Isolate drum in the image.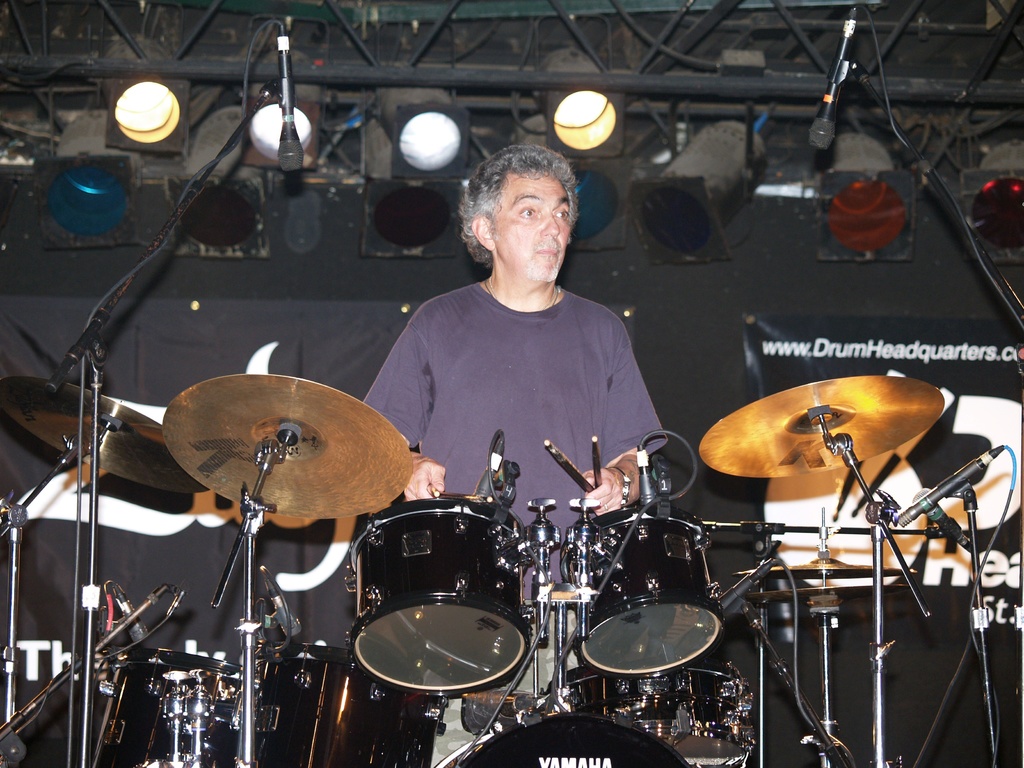
Isolated region: detection(573, 507, 724, 675).
